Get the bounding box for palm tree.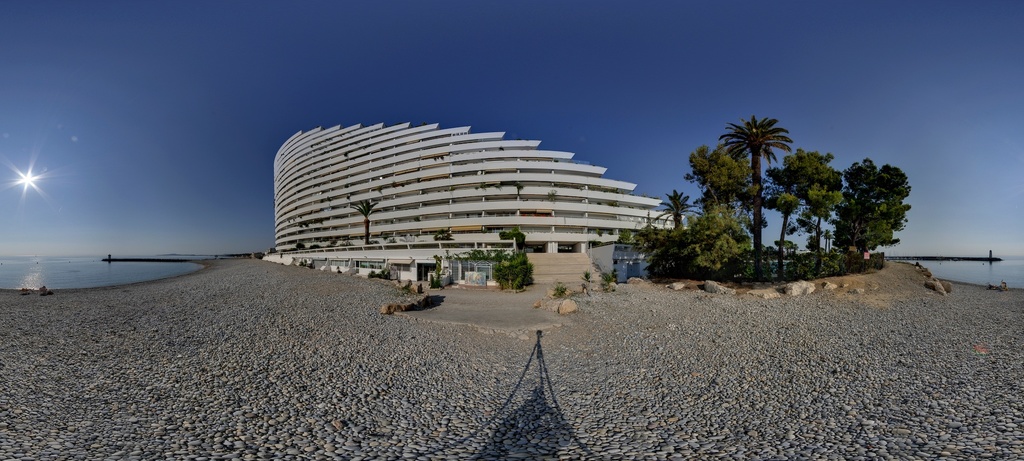
left=719, top=118, right=790, bottom=276.
